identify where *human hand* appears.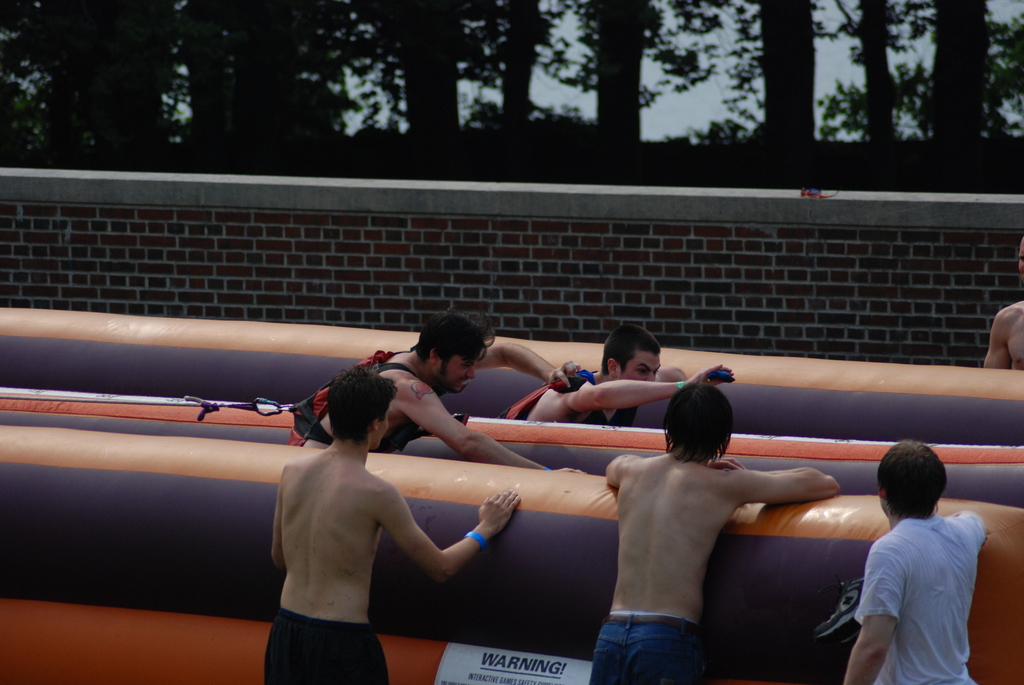
Appears at {"x1": 705, "y1": 455, "x2": 746, "y2": 473}.
